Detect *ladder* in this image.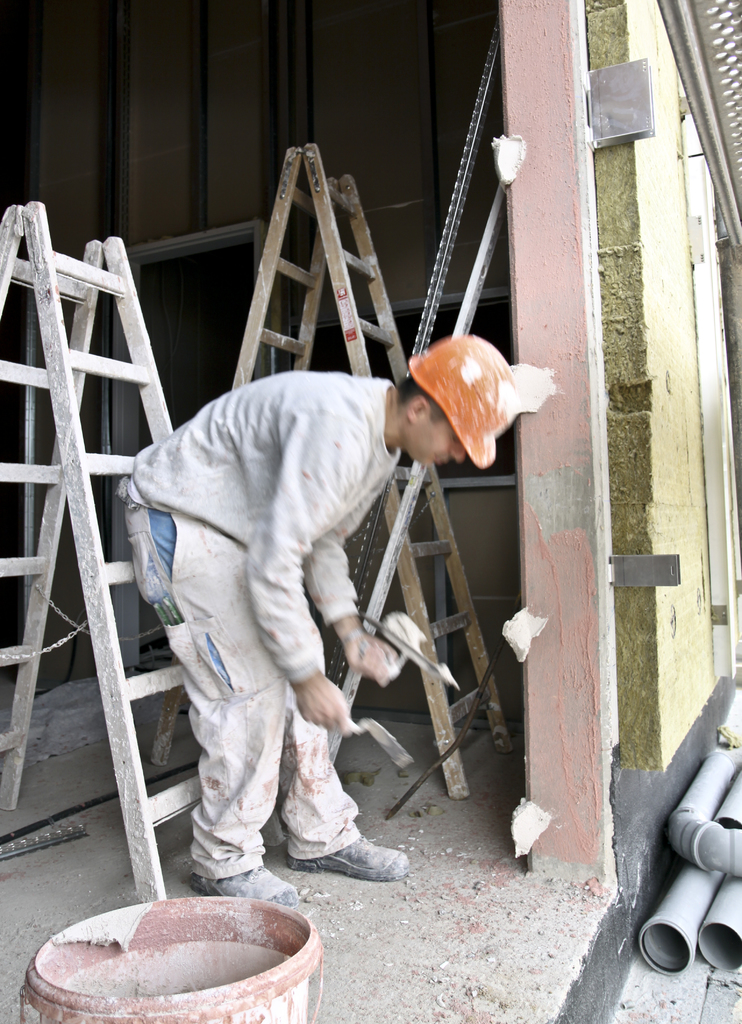
Detection: bbox=(0, 198, 295, 898).
